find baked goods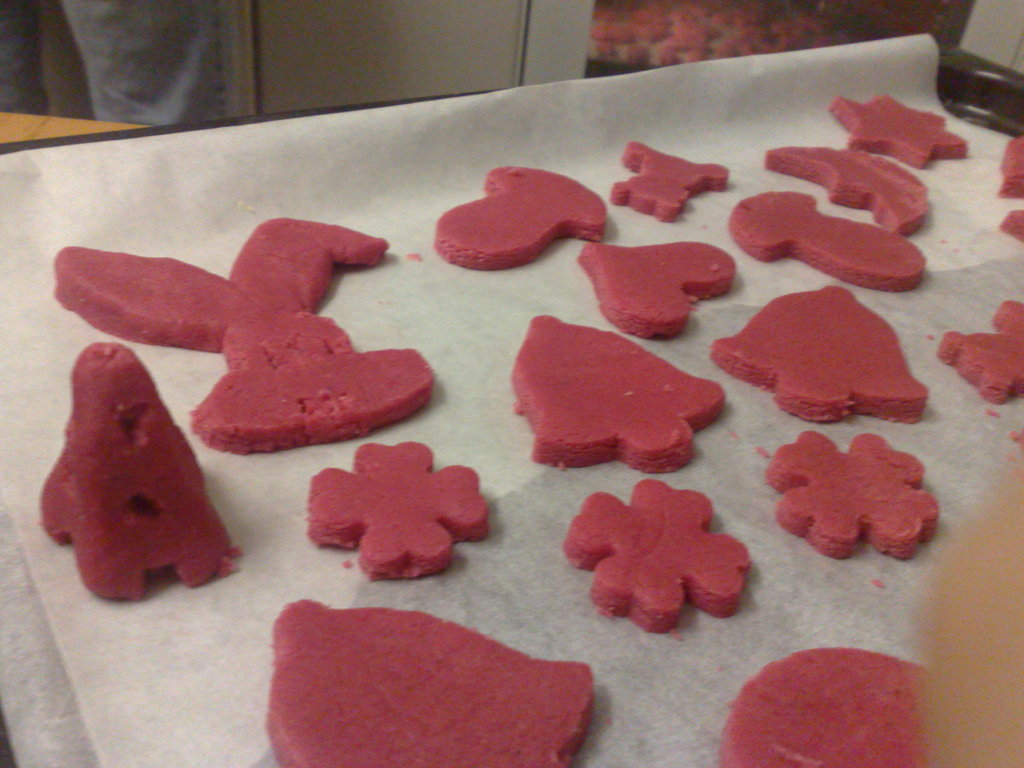
pyautogui.locateOnScreen(830, 91, 973, 172)
